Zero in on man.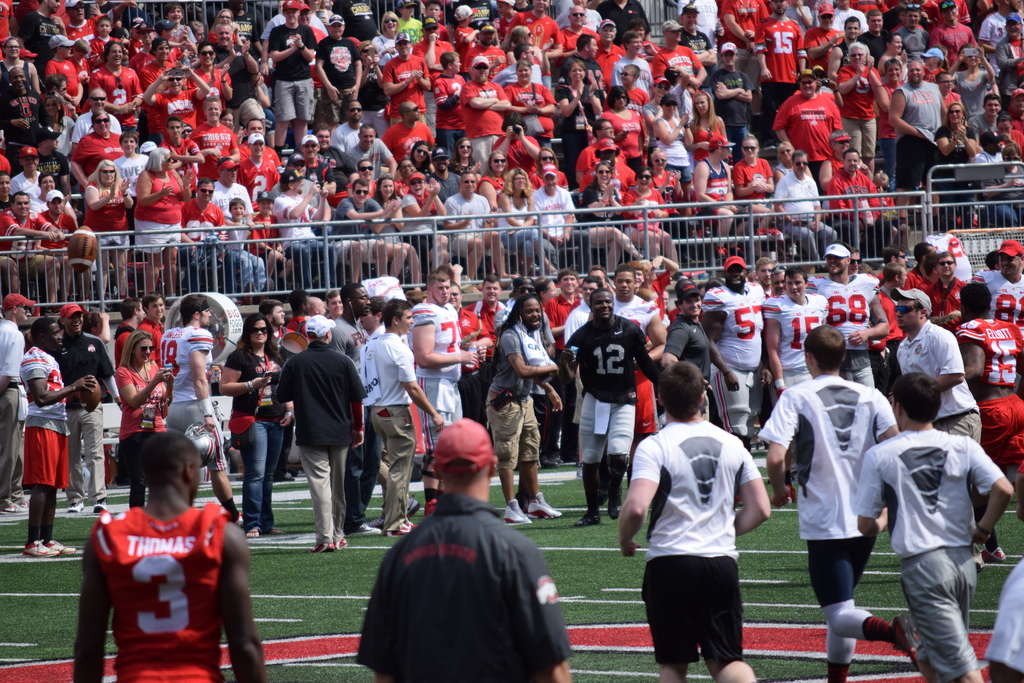
Zeroed in: [271,162,348,294].
